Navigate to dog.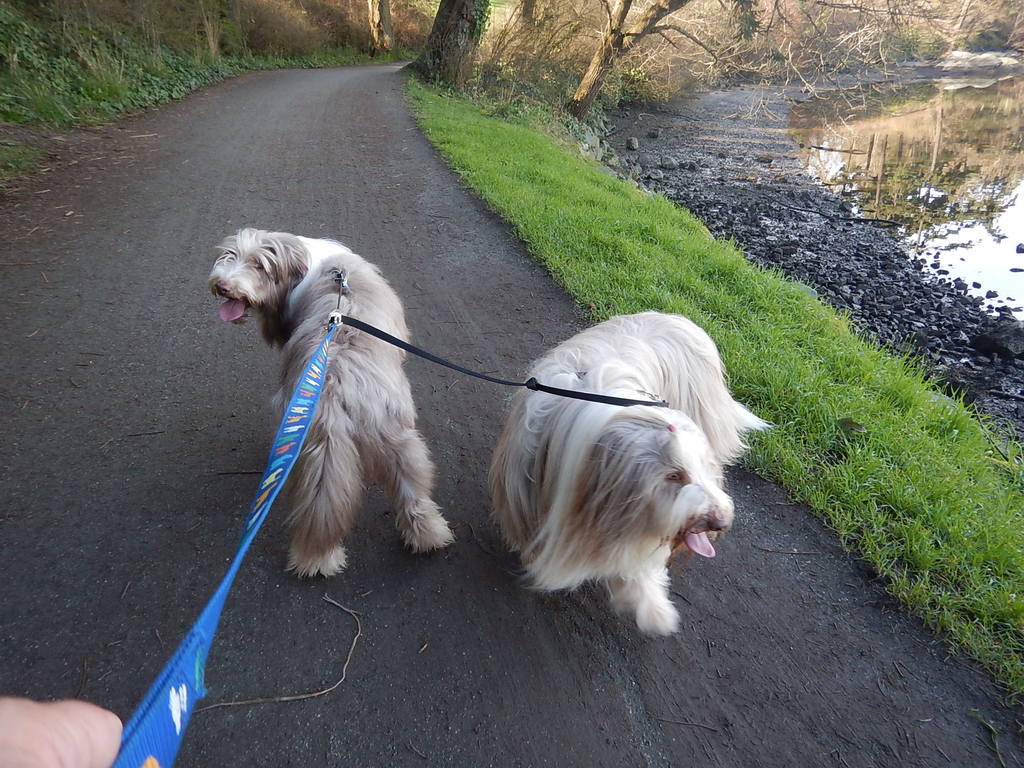
Navigation target: left=216, top=232, right=461, bottom=572.
